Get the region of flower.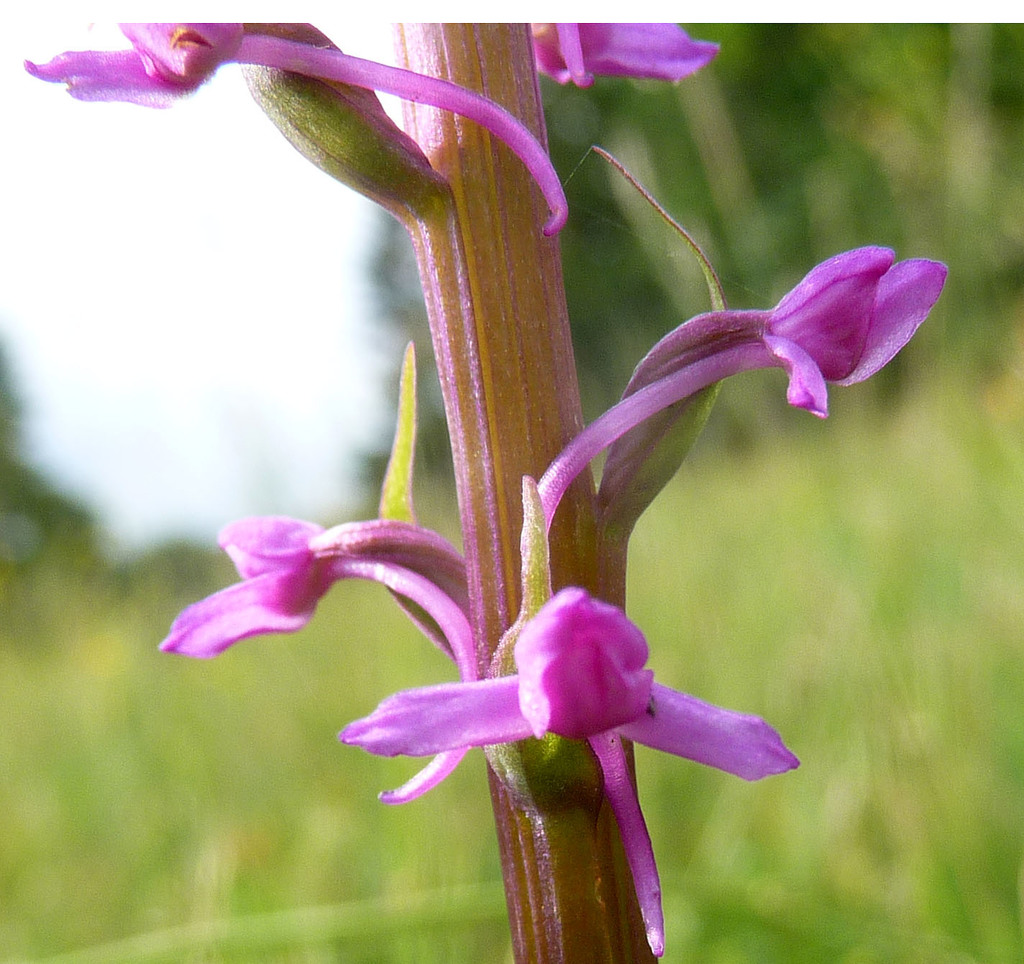
BBox(337, 479, 806, 963).
